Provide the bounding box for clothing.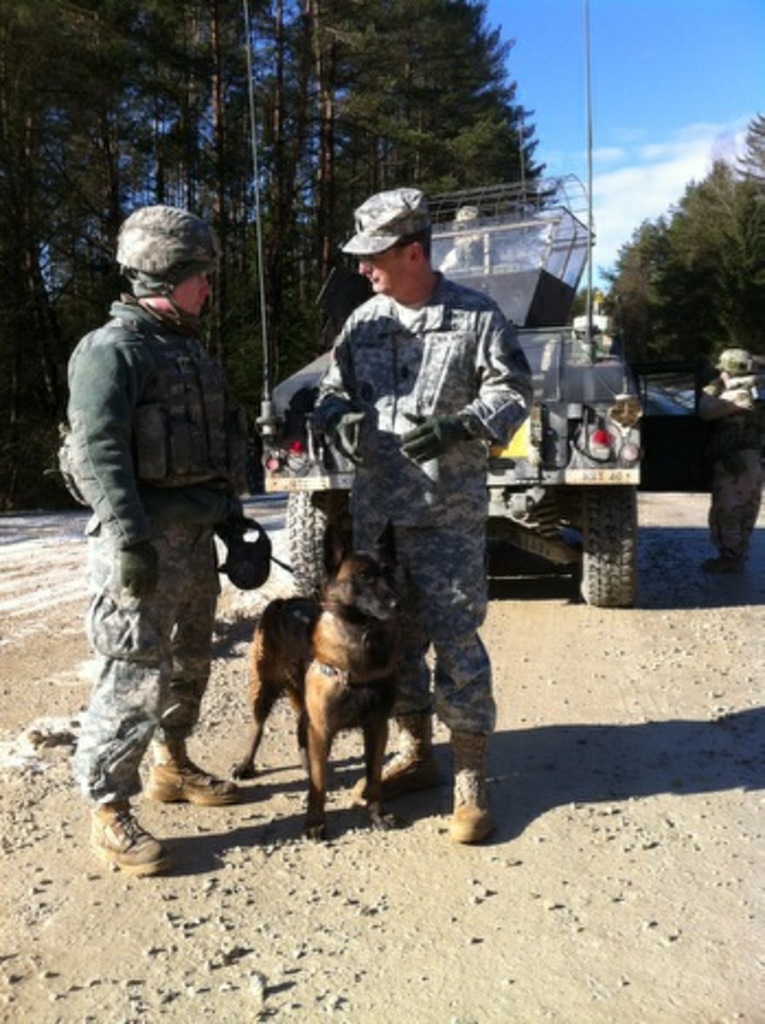
704 375 763 557.
